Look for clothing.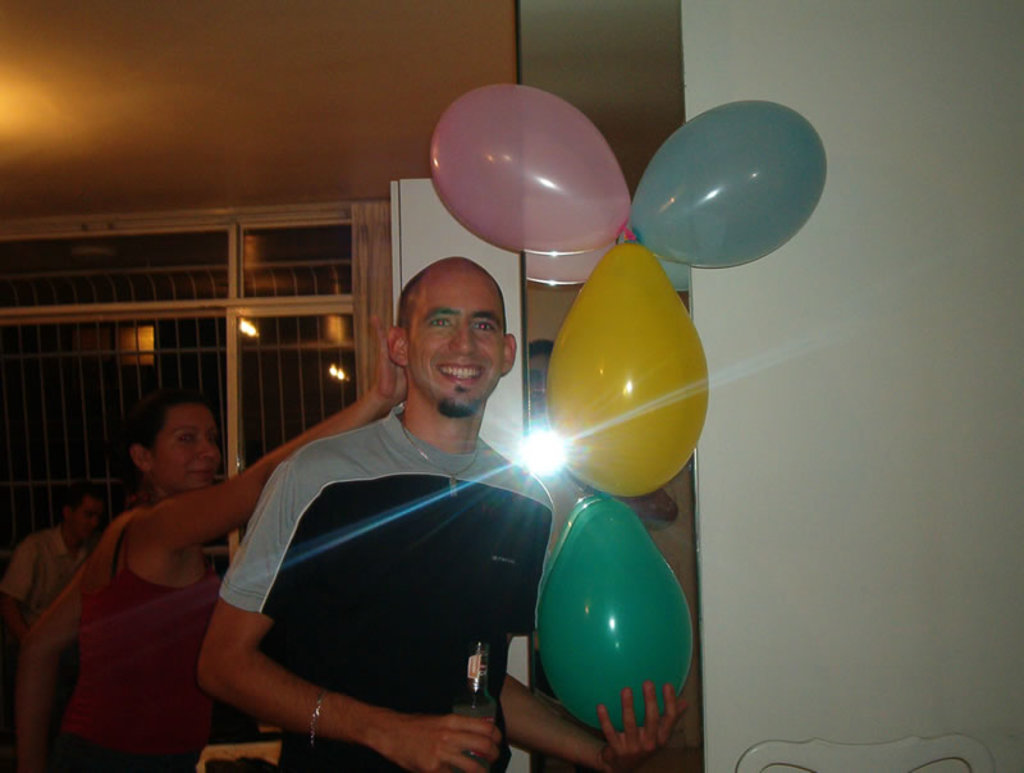
Found: <box>59,511,227,772</box>.
